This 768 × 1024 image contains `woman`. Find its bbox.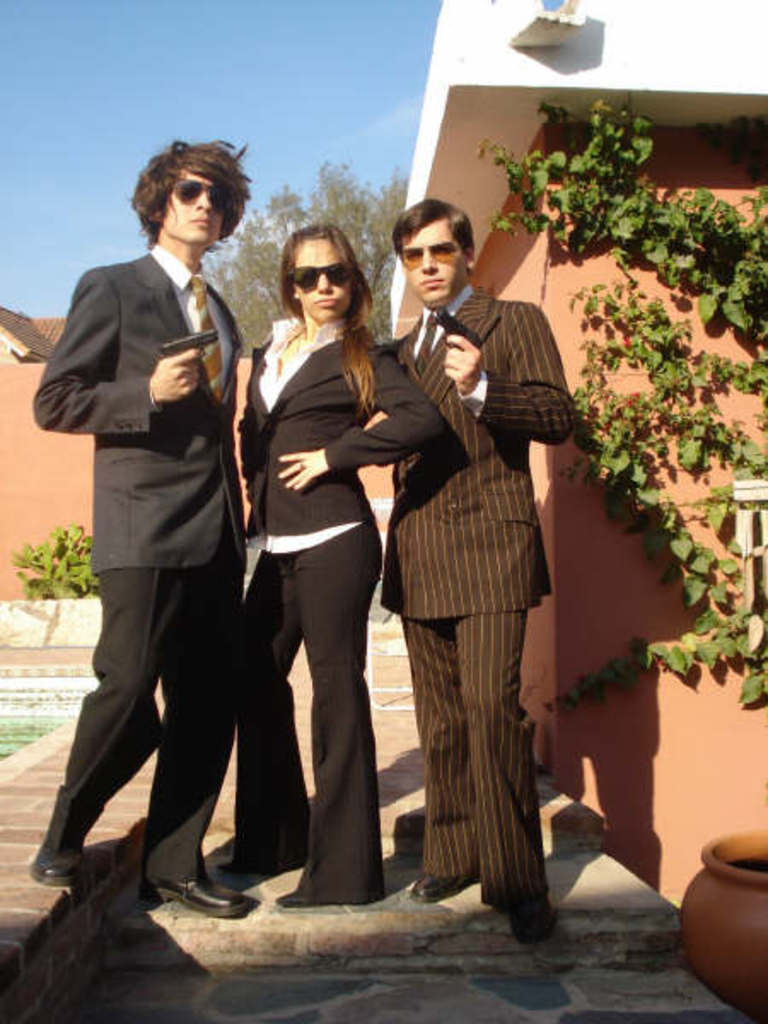
Rect(230, 227, 410, 821).
